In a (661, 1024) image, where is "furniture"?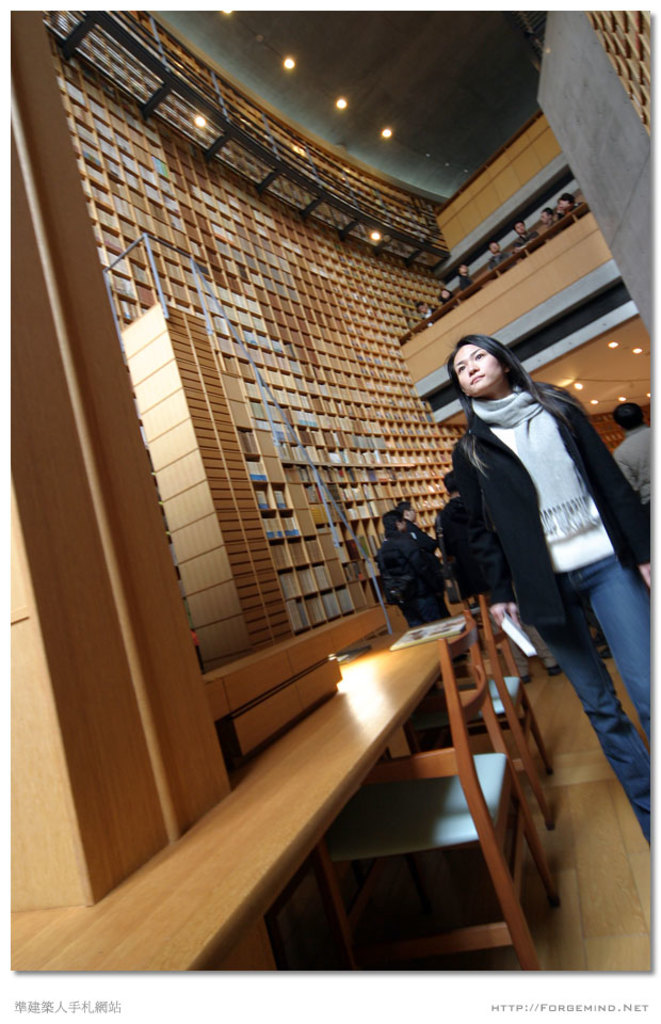
{"left": 320, "top": 608, "right": 560, "bottom": 973}.
